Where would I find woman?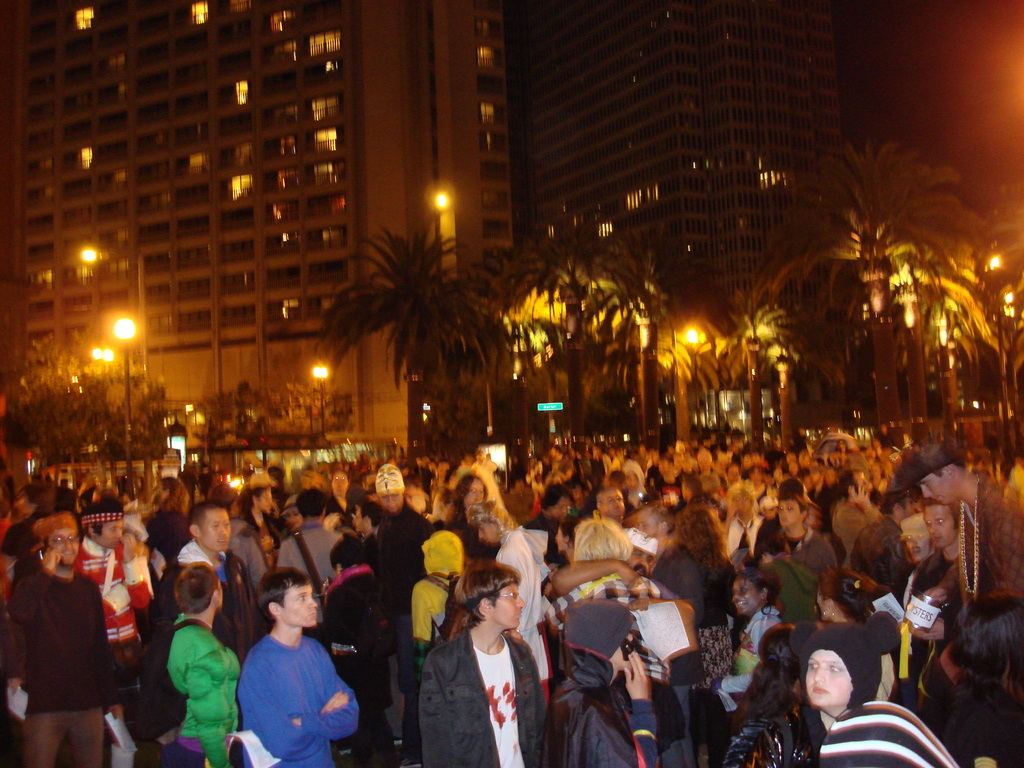
At [x1=444, y1=477, x2=489, y2=530].
